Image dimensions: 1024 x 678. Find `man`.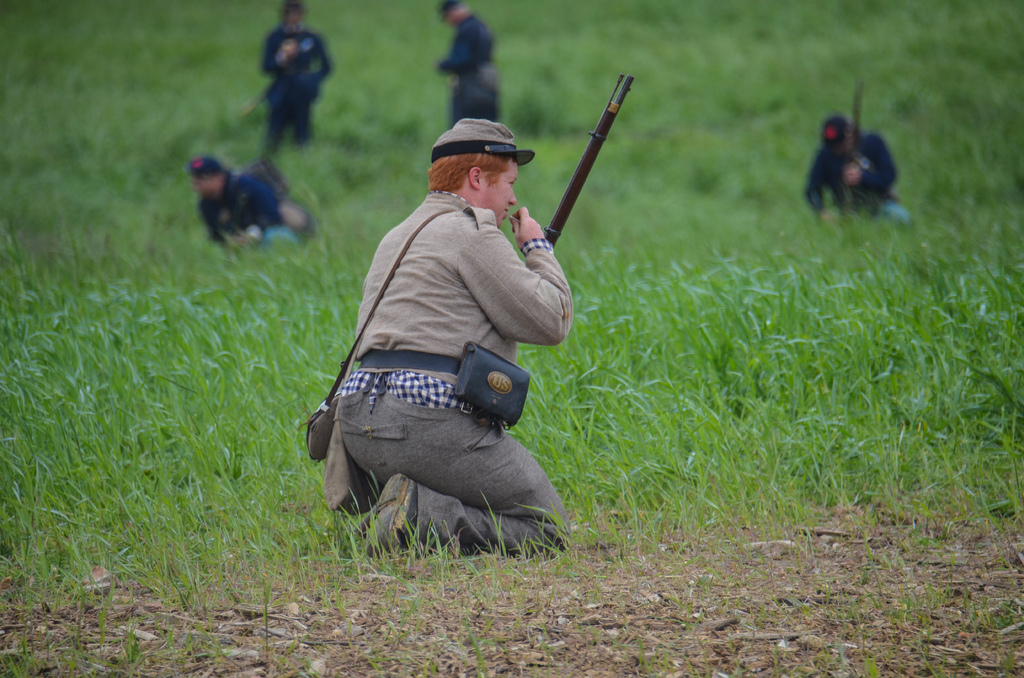
bbox=[294, 117, 588, 560].
